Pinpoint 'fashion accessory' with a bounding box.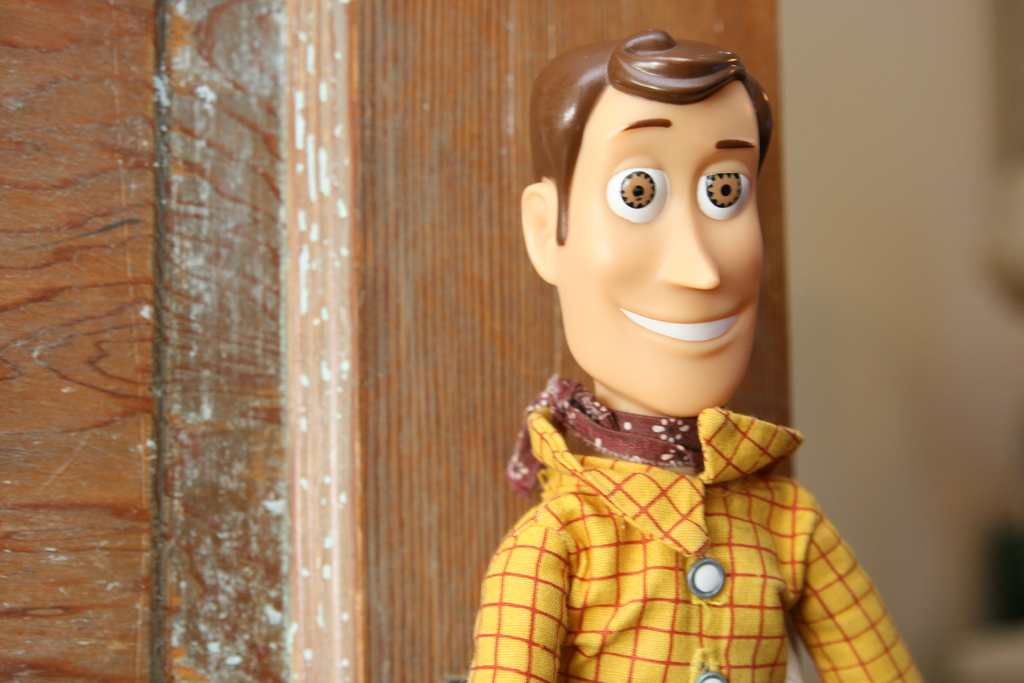
box(506, 371, 705, 500).
